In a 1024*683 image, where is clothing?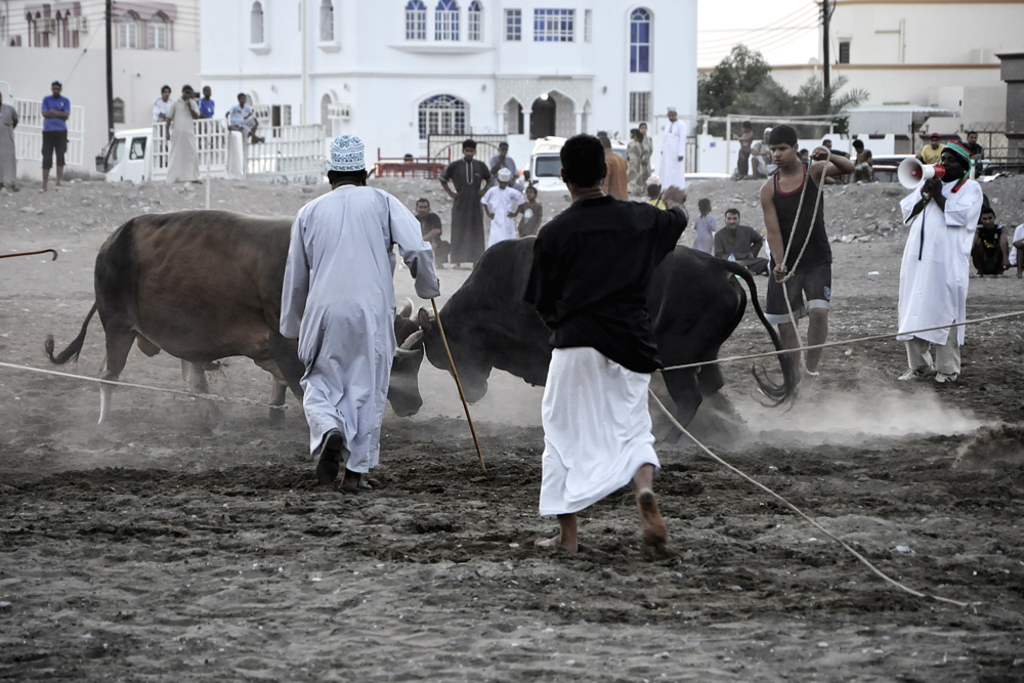
locate(481, 187, 529, 251).
